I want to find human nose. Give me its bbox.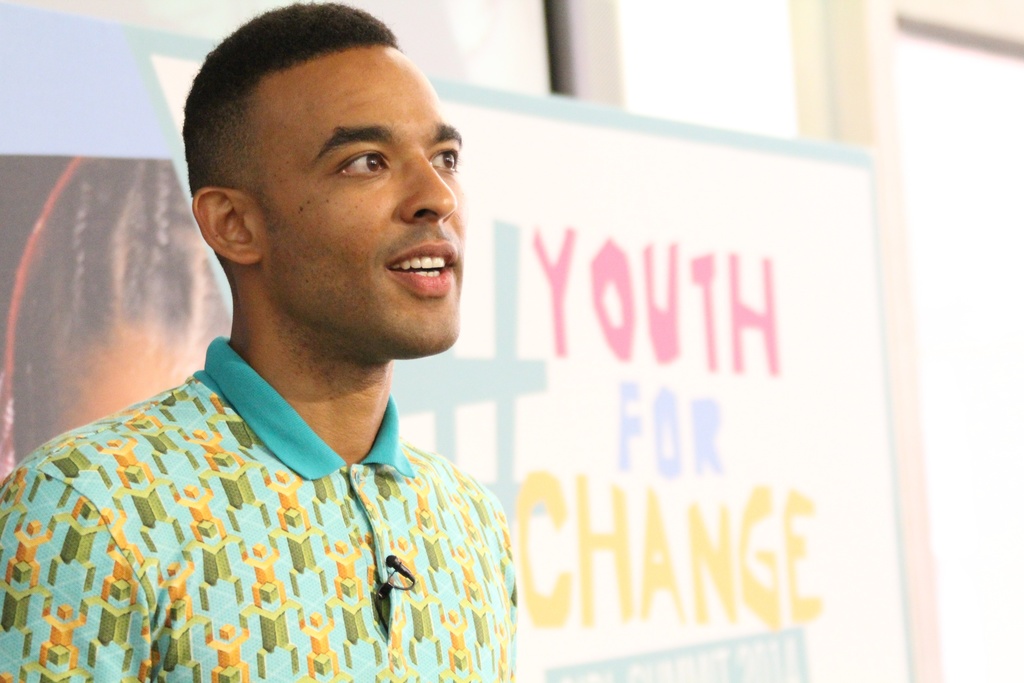
locate(399, 142, 456, 226).
